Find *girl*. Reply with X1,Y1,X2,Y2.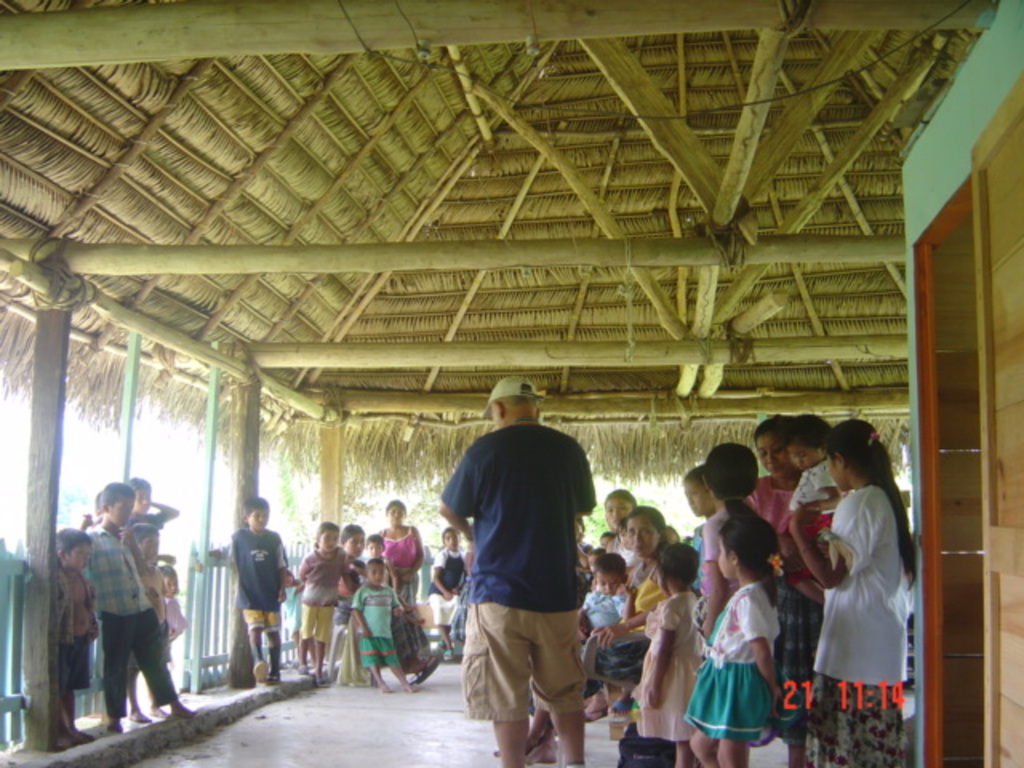
378,499,427,667.
